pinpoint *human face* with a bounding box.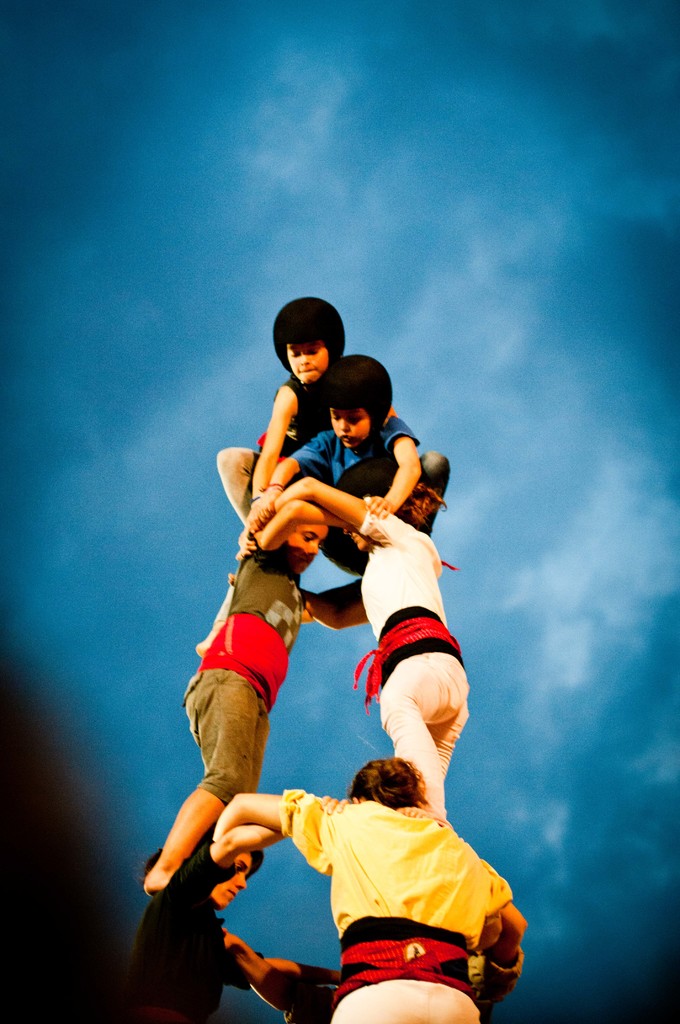
287/523/329/570.
